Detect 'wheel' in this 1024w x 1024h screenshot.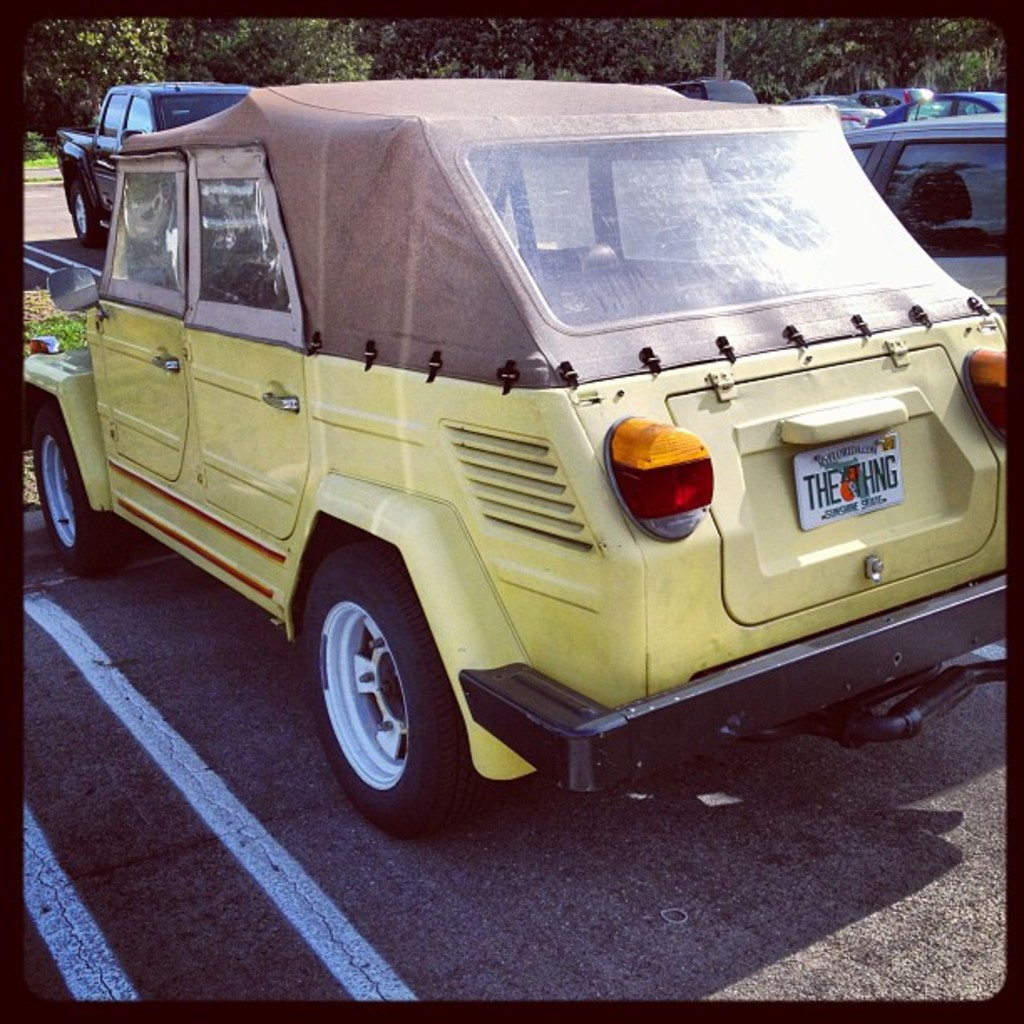
Detection: 37, 413, 134, 581.
